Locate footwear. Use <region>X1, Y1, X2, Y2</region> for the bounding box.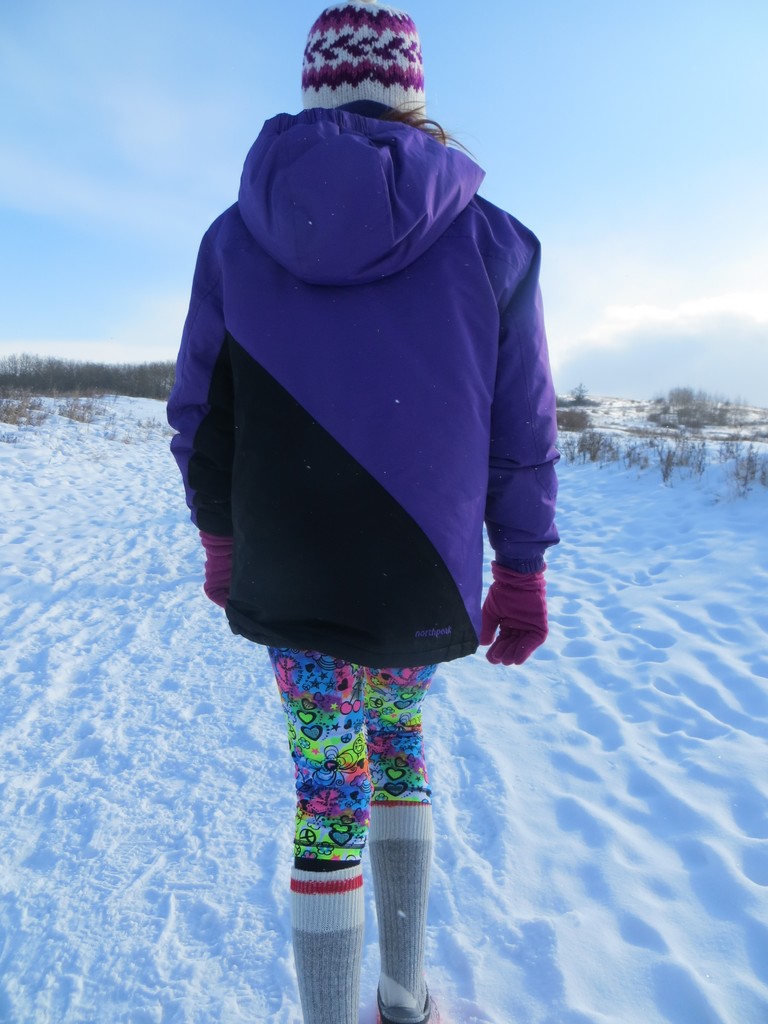
<region>369, 993, 442, 1023</region>.
